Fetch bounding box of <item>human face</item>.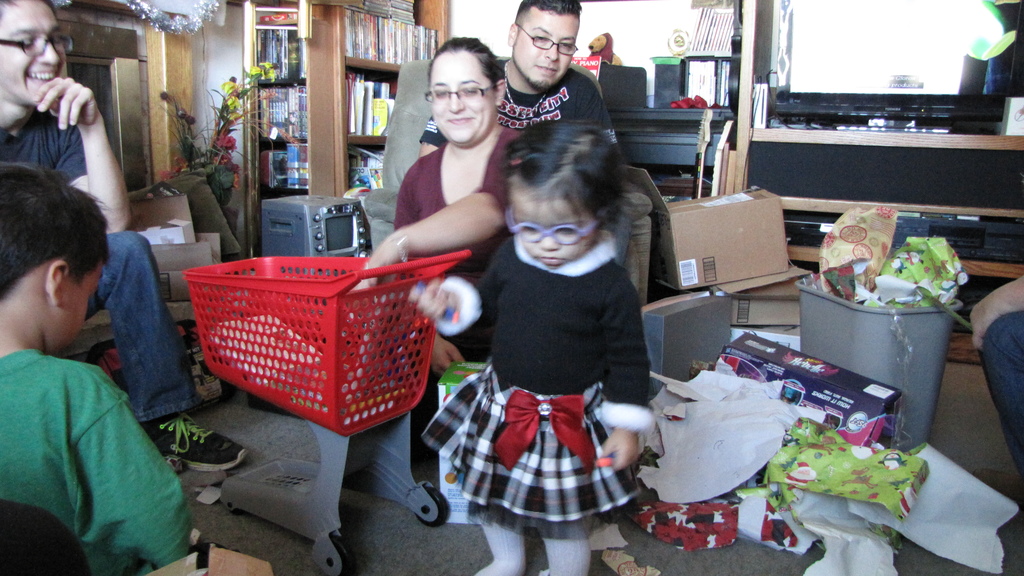
Bbox: crop(428, 52, 500, 145).
